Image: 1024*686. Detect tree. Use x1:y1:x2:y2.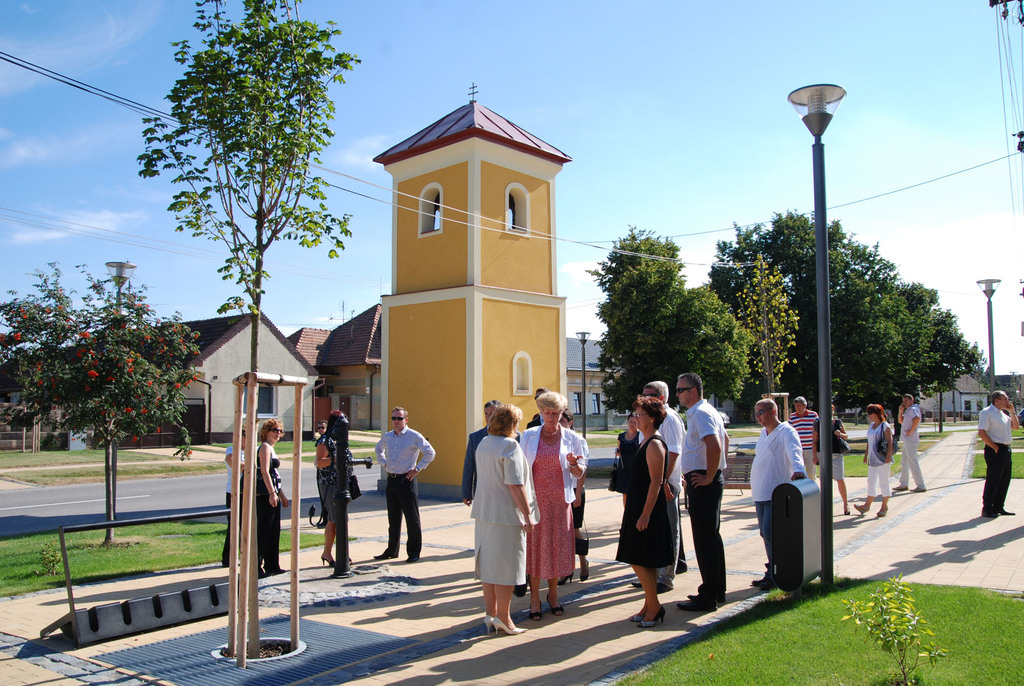
729:249:800:416.
